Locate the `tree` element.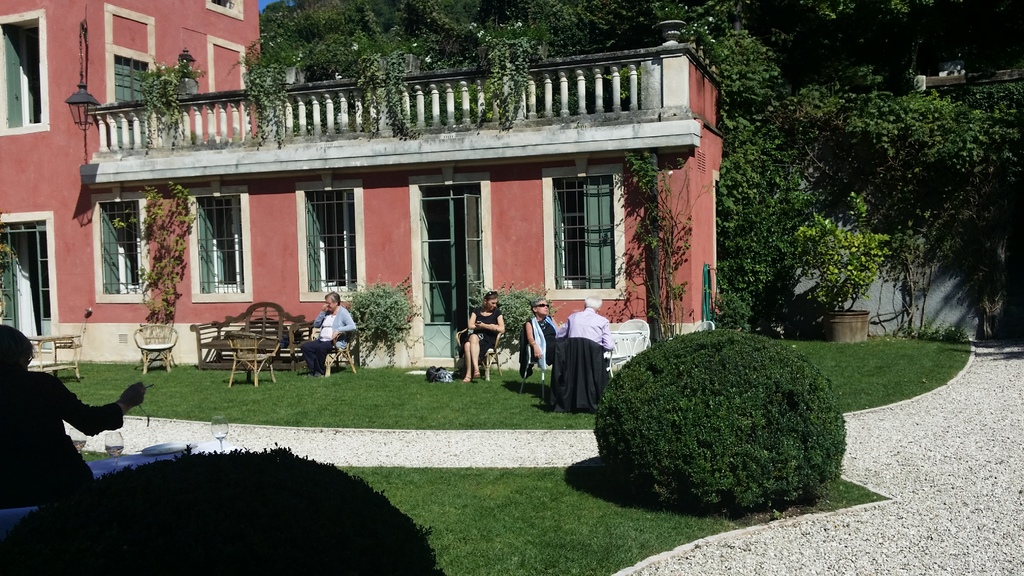
Element bbox: [605, 151, 708, 336].
